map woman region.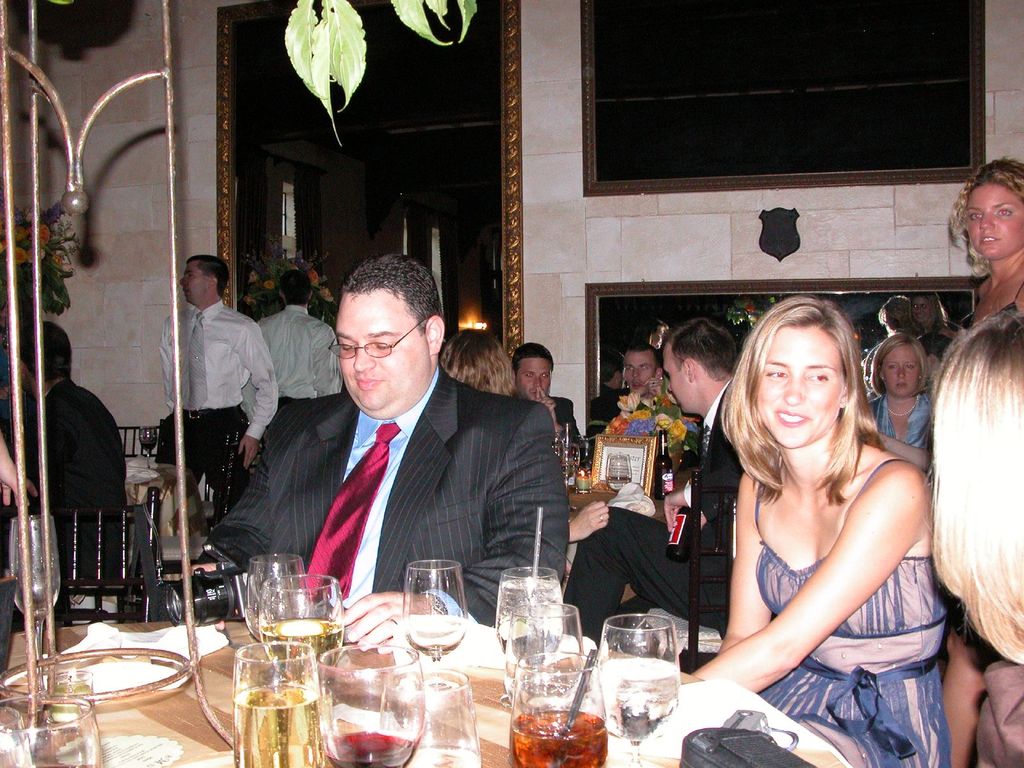
Mapped to (left=687, top=294, right=952, bottom=767).
